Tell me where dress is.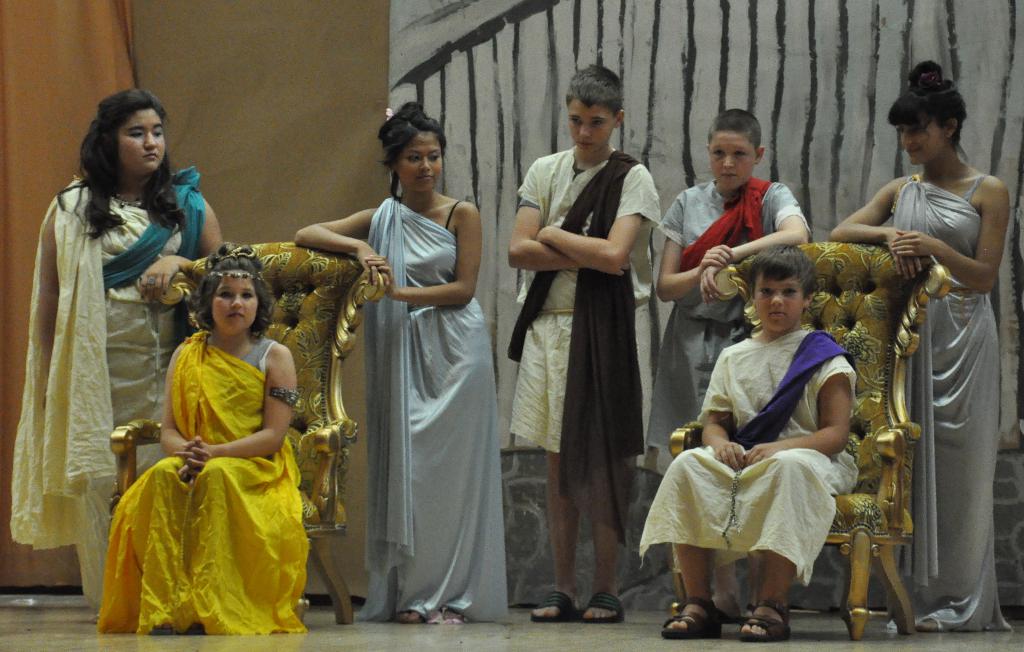
dress is at (x1=881, y1=174, x2=1014, y2=635).
